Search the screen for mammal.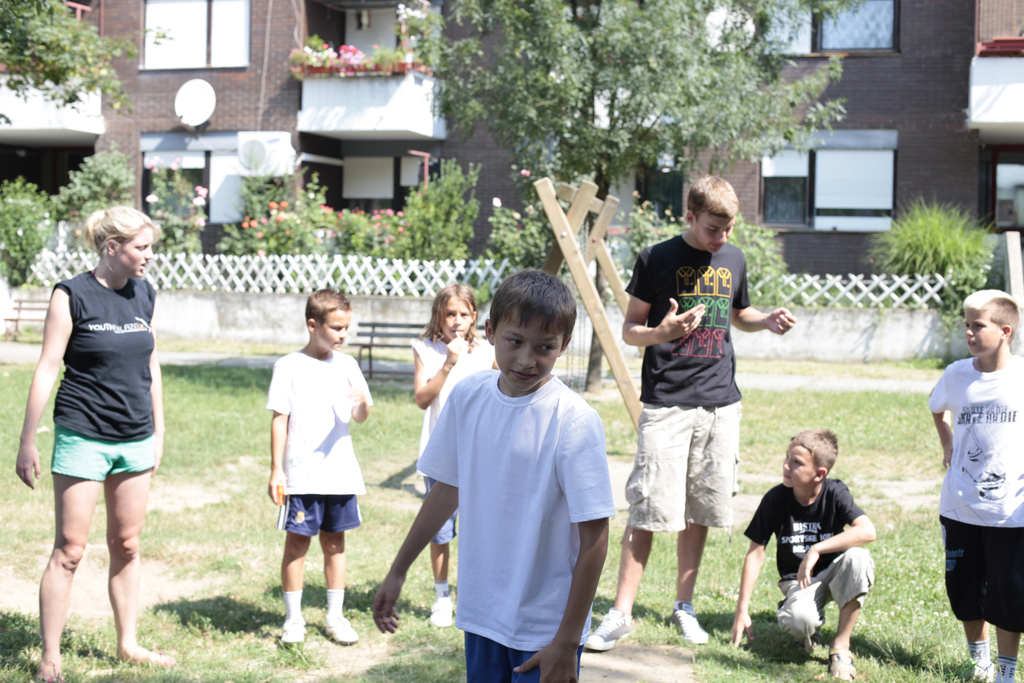
Found at rect(927, 288, 1023, 682).
